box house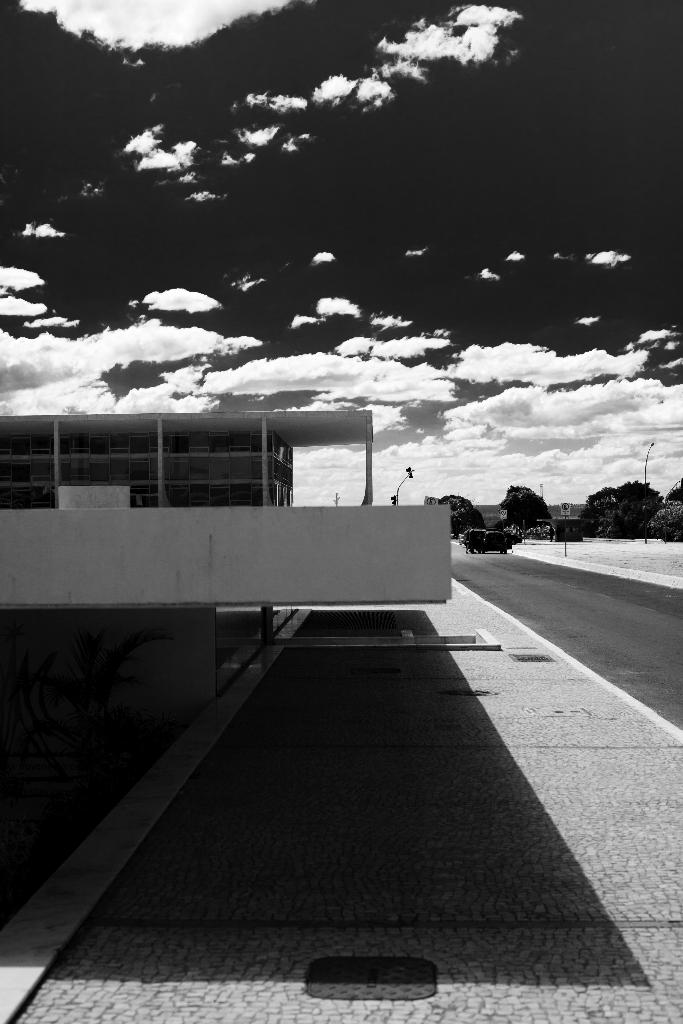
(0, 418, 452, 721)
